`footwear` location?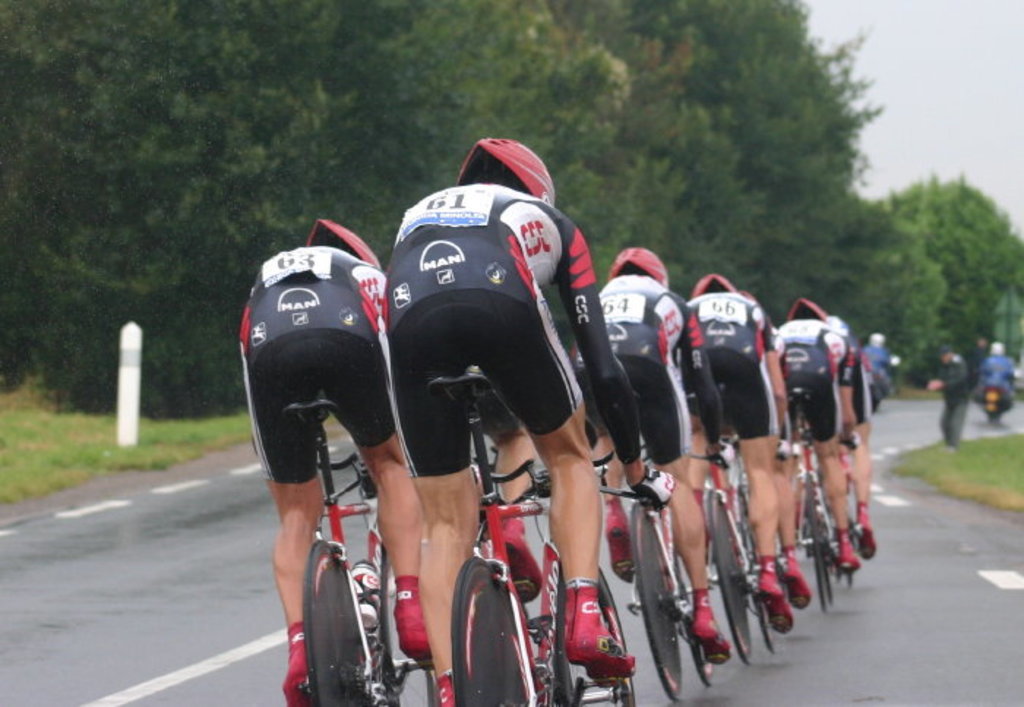
832 520 863 572
